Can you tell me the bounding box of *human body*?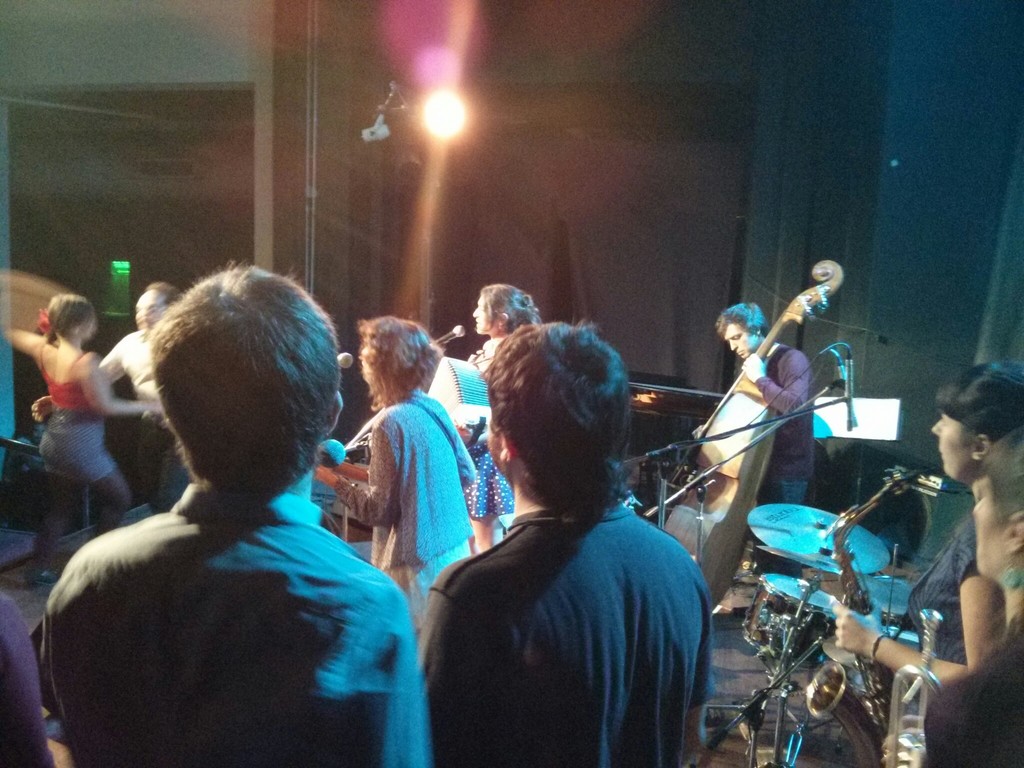
box=[1, 289, 167, 537].
